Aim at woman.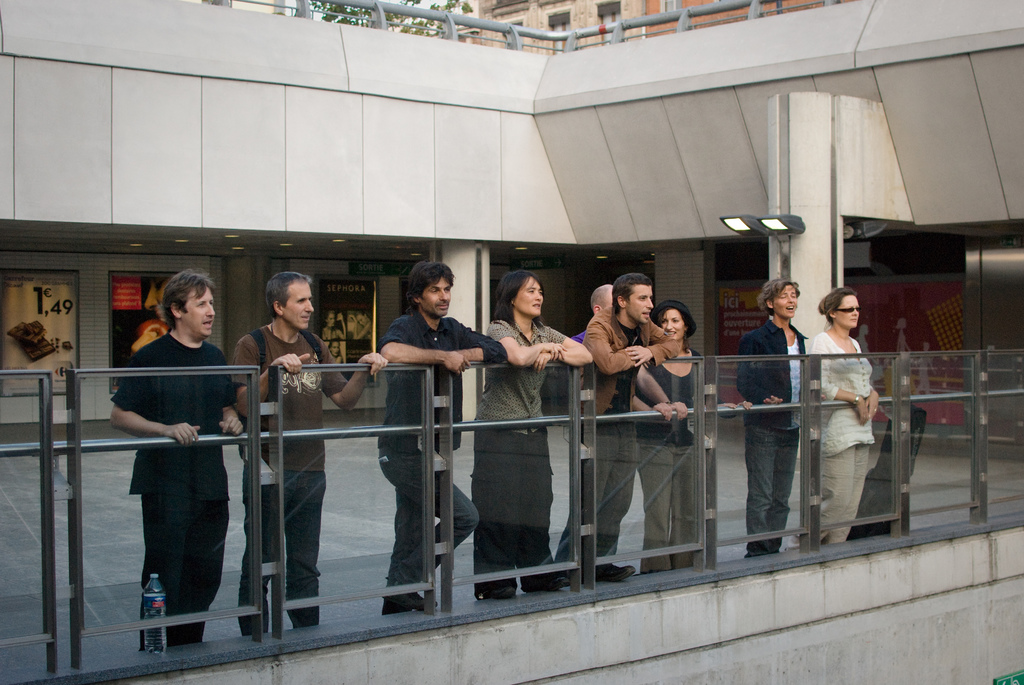
Aimed at left=467, top=272, right=593, bottom=599.
